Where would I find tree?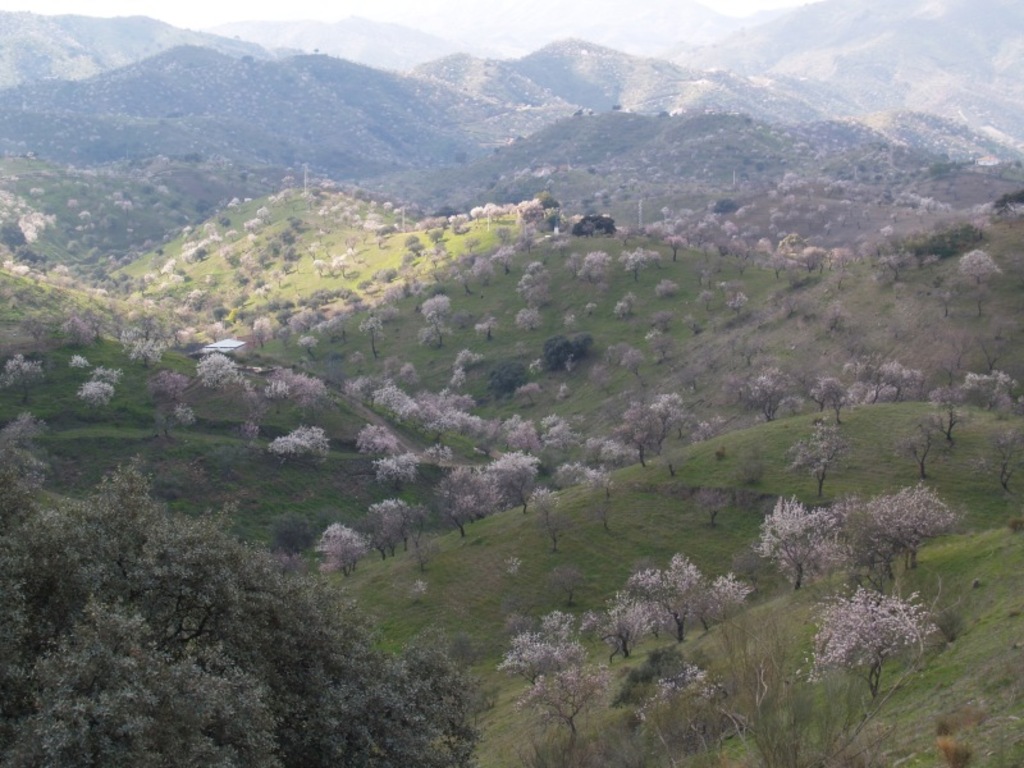
At x1=621 y1=251 x2=660 y2=279.
